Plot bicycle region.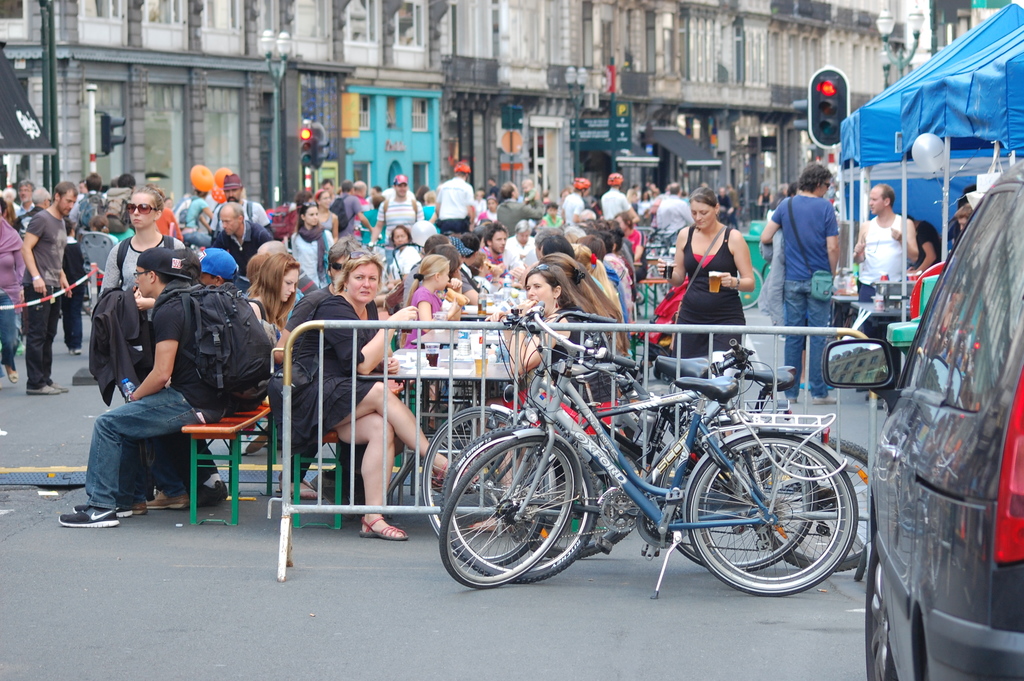
Plotted at bbox=[636, 223, 676, 309].
